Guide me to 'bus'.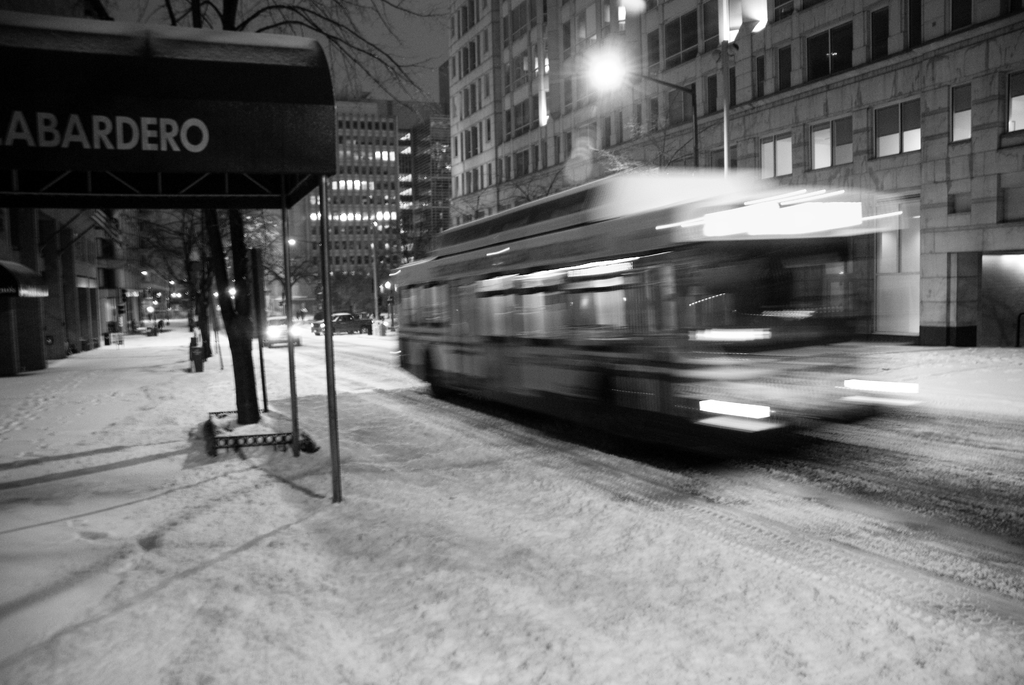
Guidance: (x1=399, y1=162, x2=893, y2=434).
